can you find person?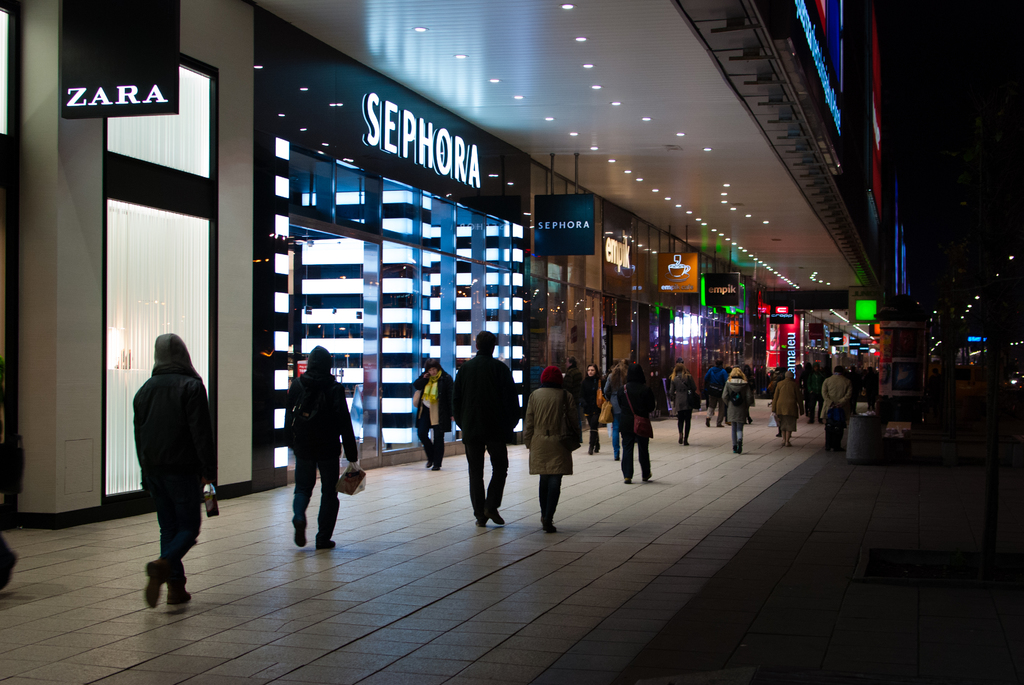
Yes, bounding box: (282, 340, 364, 555).
